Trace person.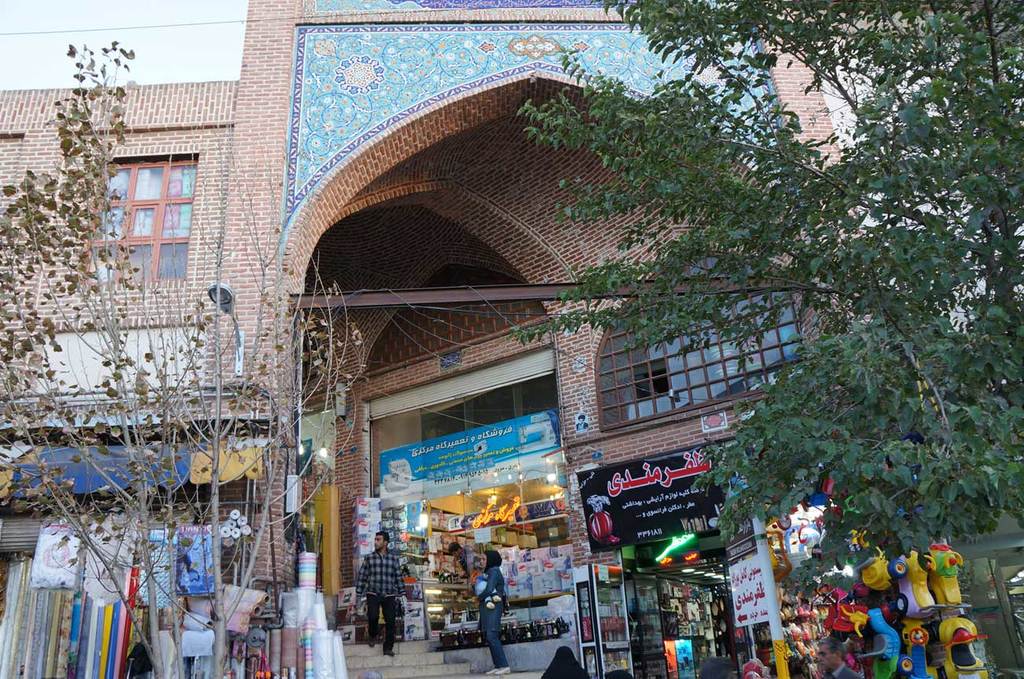
Traced to <region>449, 541, 480, 576</region>.
